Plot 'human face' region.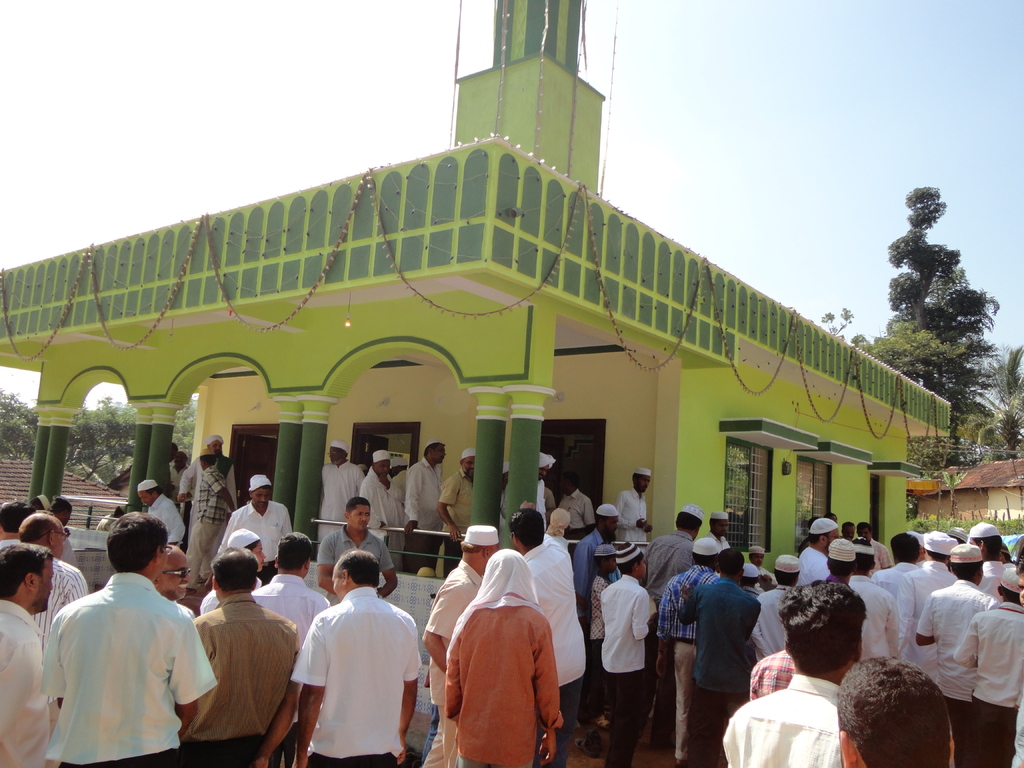
Plotted at (461,458,473,474).
